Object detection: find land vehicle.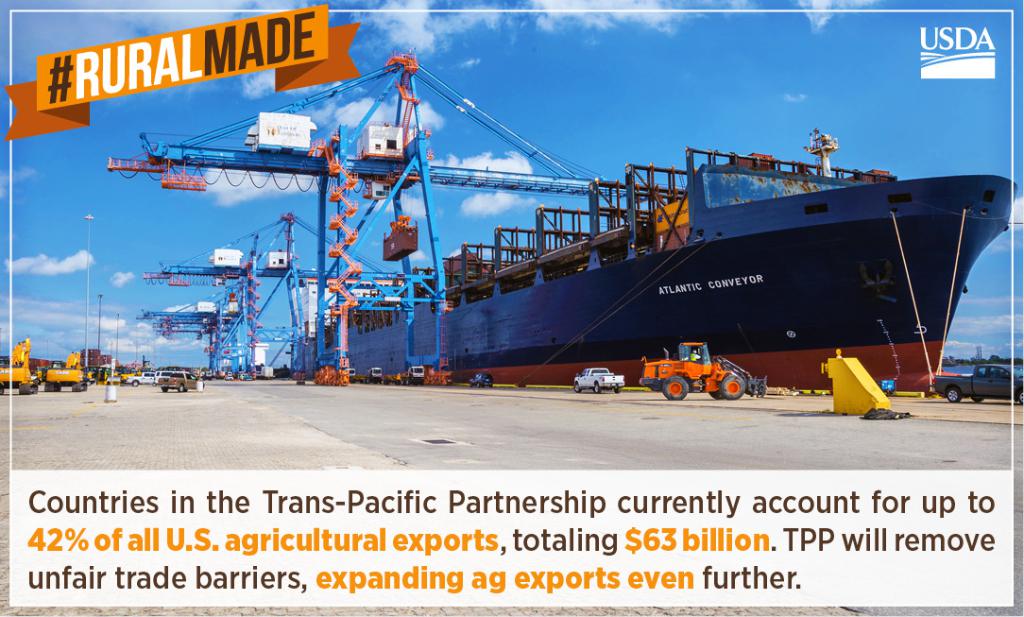
(127,370,157,386).
